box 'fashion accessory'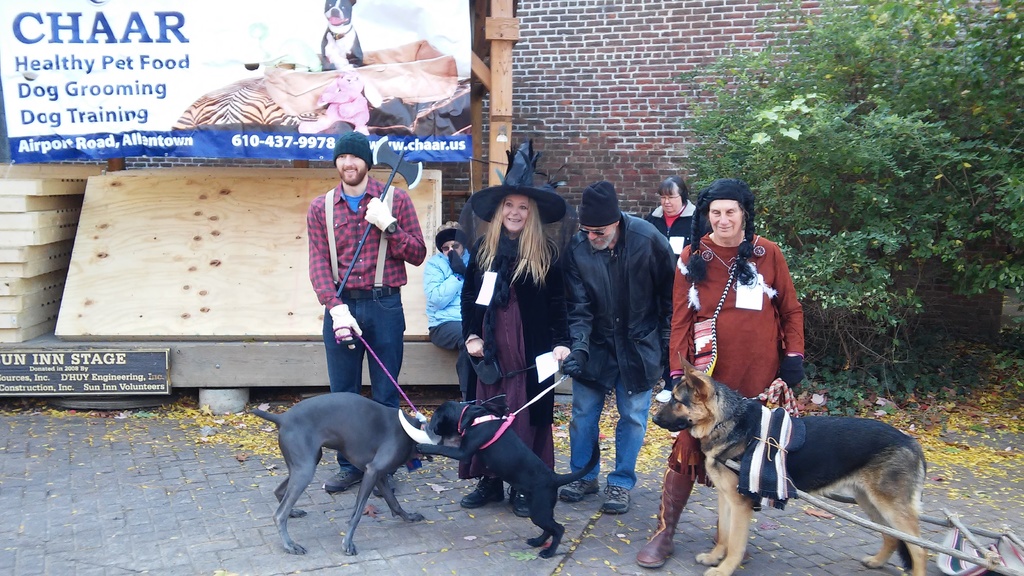
(698,177,749,209)
